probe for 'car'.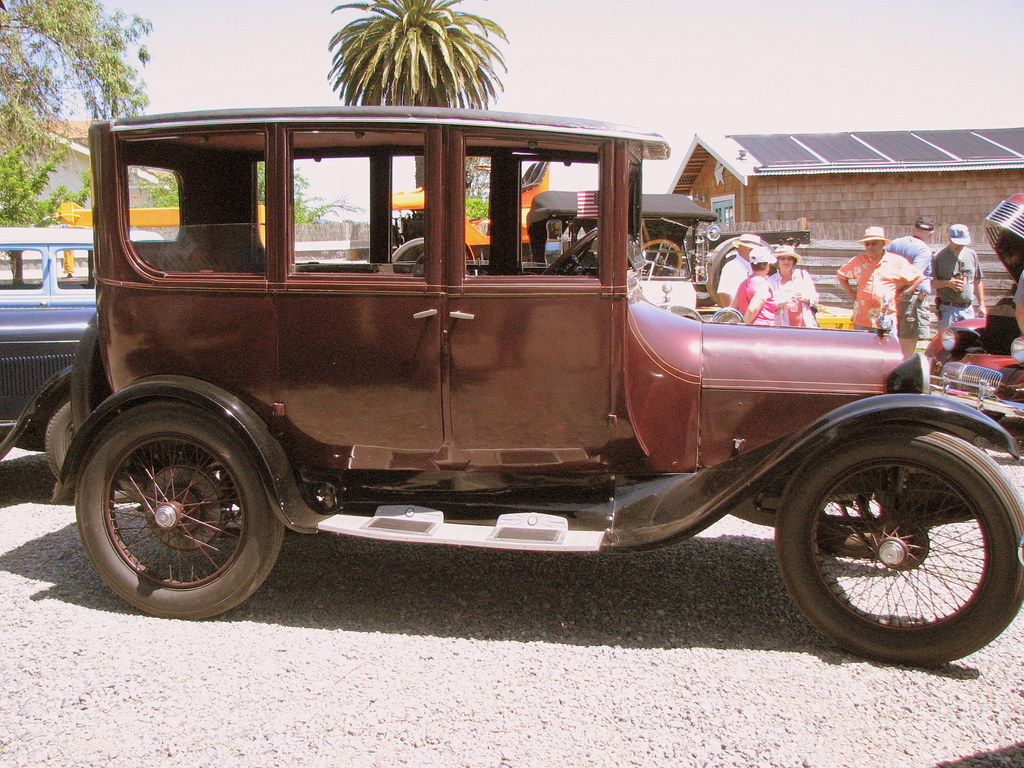
Probe result: 0 226 173 479.
